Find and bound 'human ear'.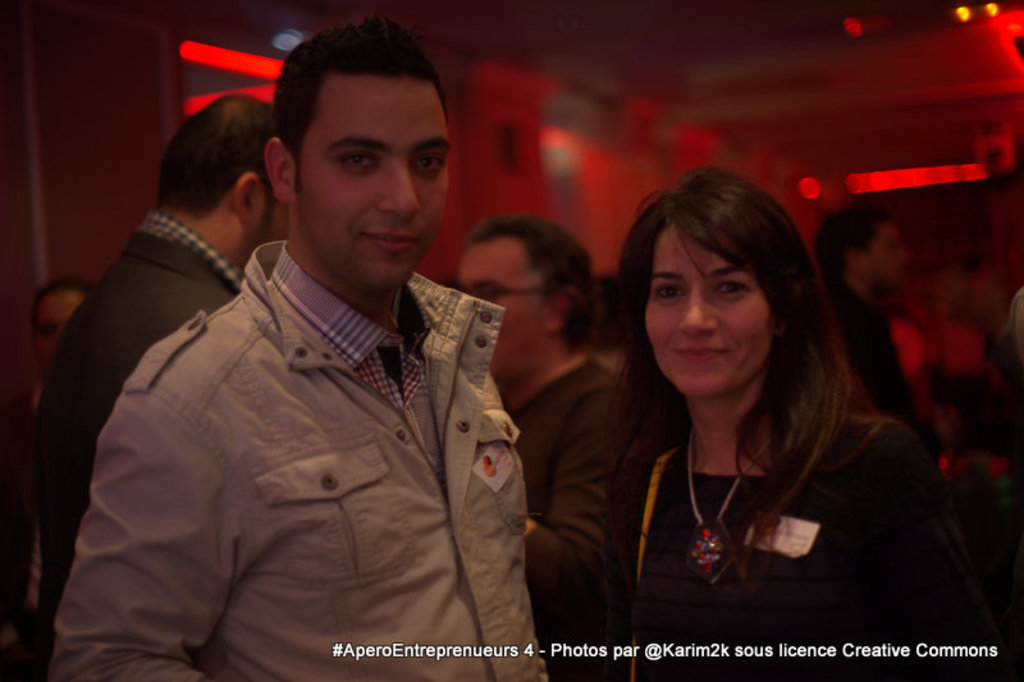
Bound: x1=778, y1=280, x2=803, y2=337.
